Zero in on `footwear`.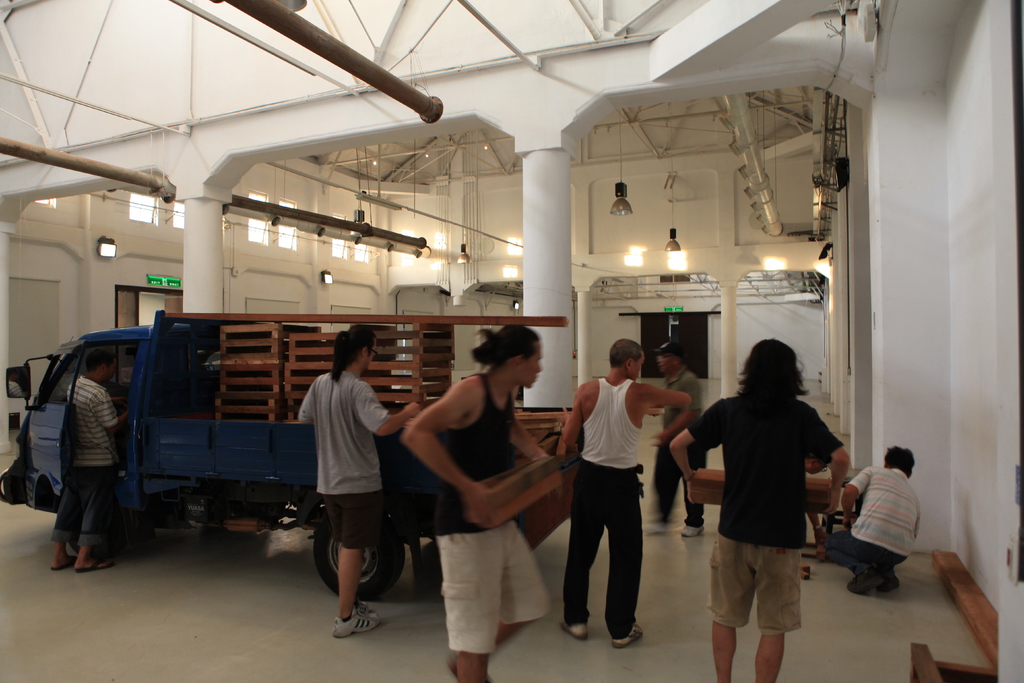
Zeroed in: detection(684, 500, 712, 524).
